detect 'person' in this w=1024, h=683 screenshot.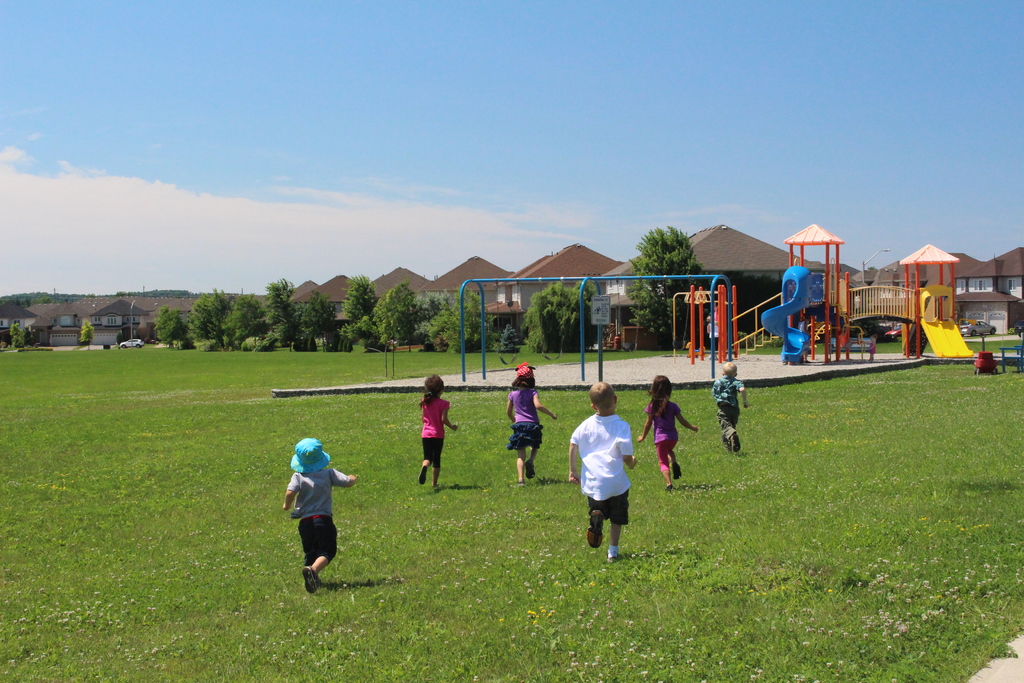
Detection: detection(635, 370, 696, 488).
